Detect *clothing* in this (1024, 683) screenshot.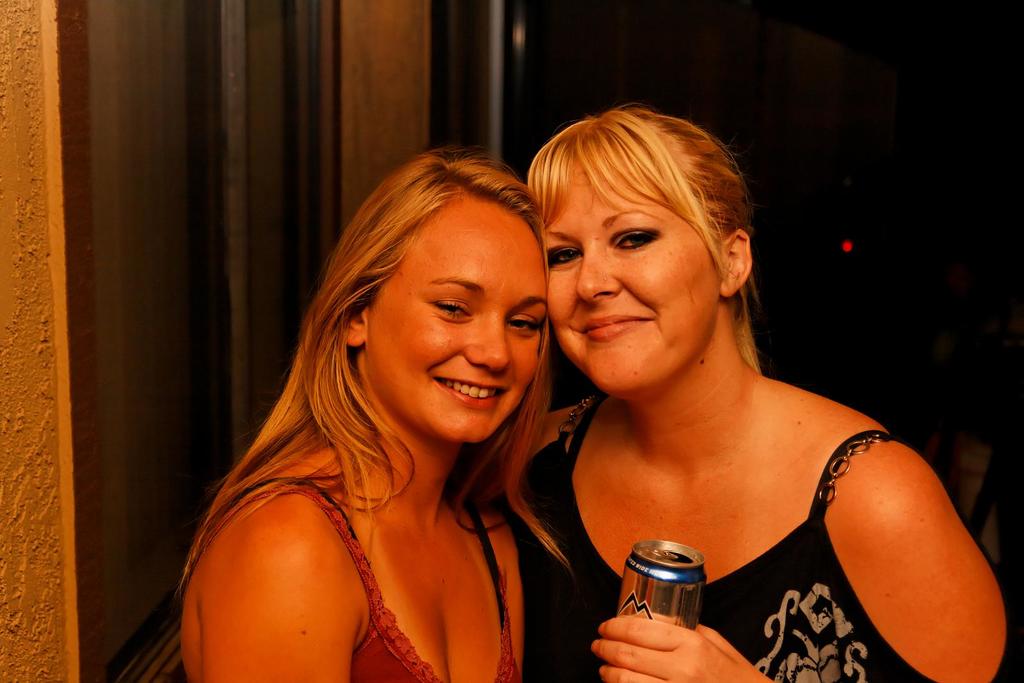
Detection: pyautogui.locateOnScreen(504, 389, 1023, 682).
